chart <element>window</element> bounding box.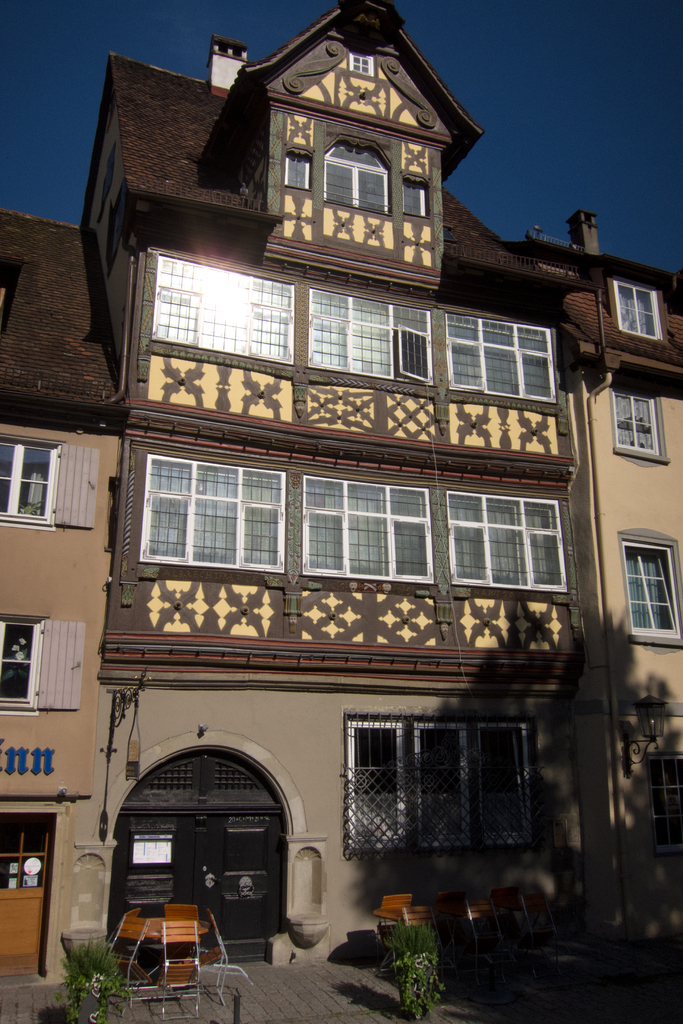
Charted: (x1=624, y1=547, x2=682, y2=641).
